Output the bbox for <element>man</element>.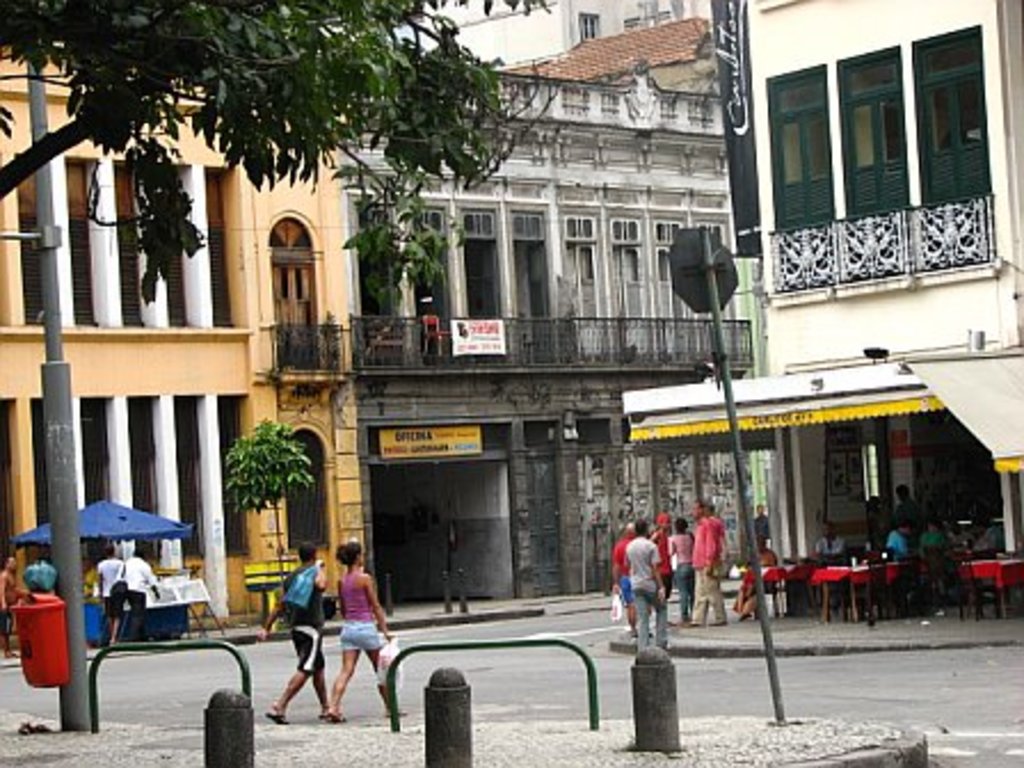
<box>263,544,334,725</box>.
